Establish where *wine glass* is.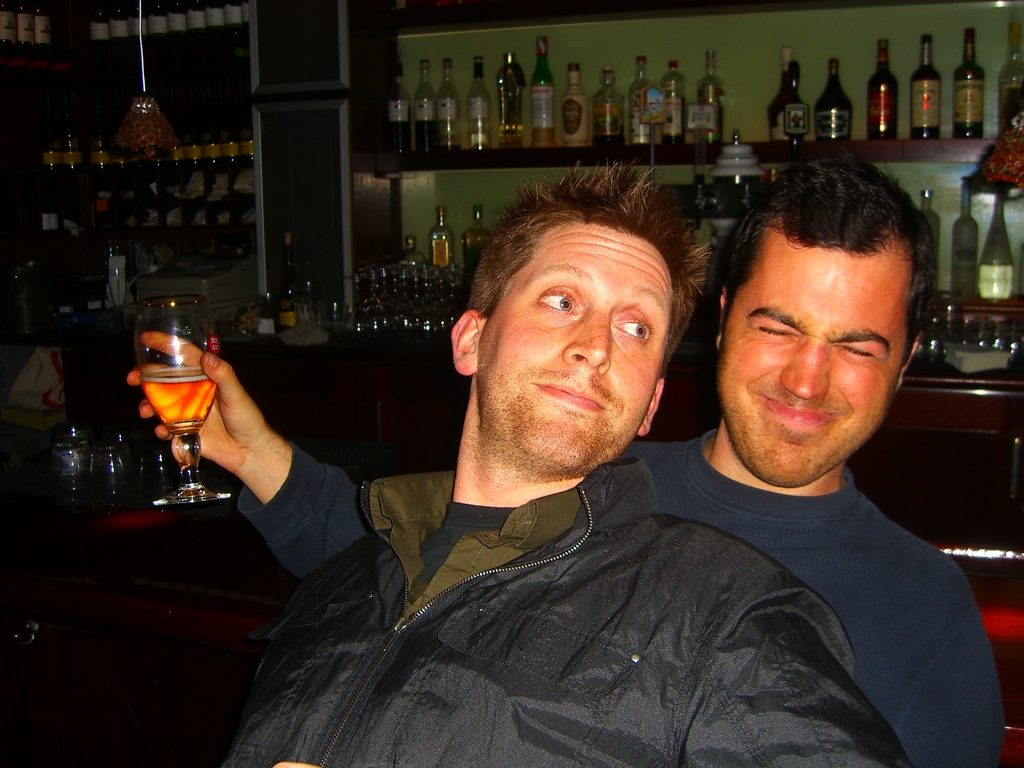
Established at (x1=133, y1=291, x2=234, y2=509).
